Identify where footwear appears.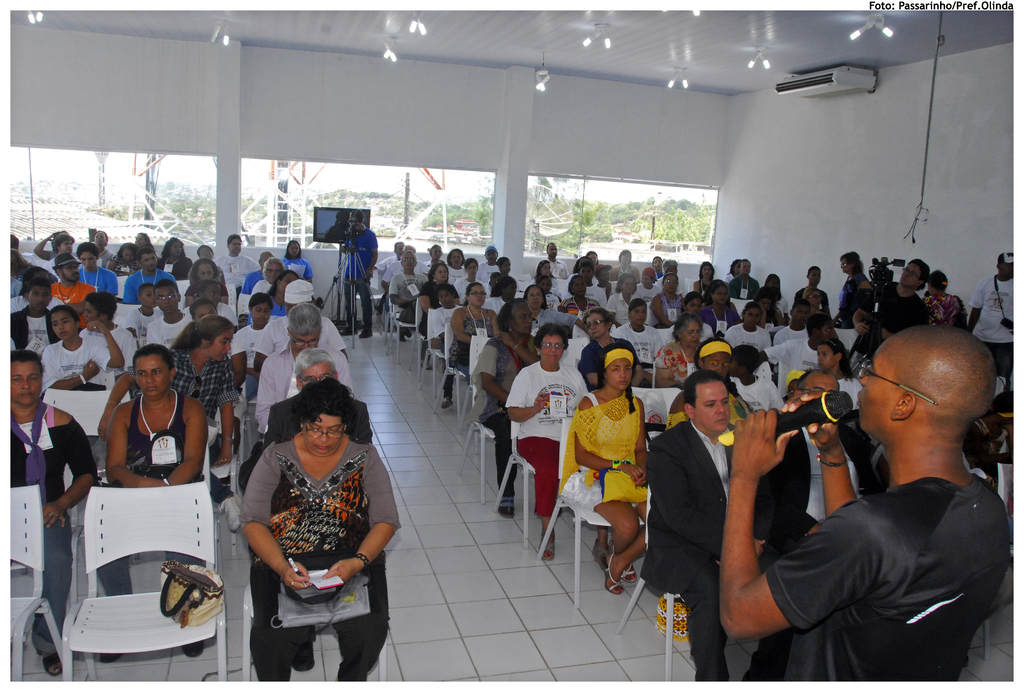
Appears at locate(337, 326, 356, 335).
